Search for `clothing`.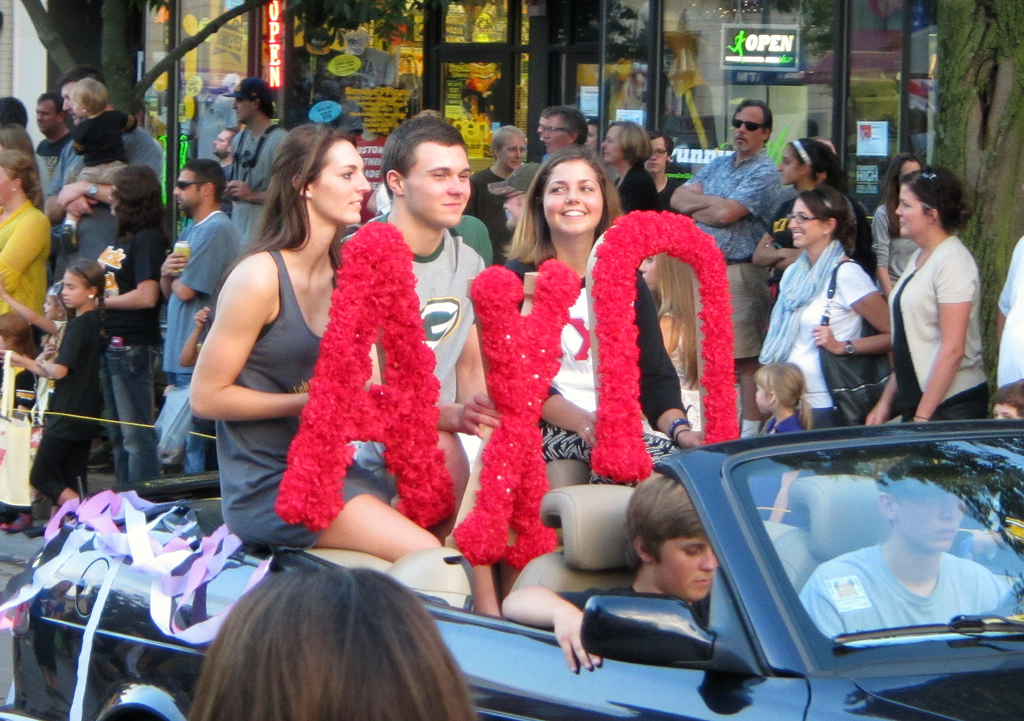
Found at 984:228:1023:405.
